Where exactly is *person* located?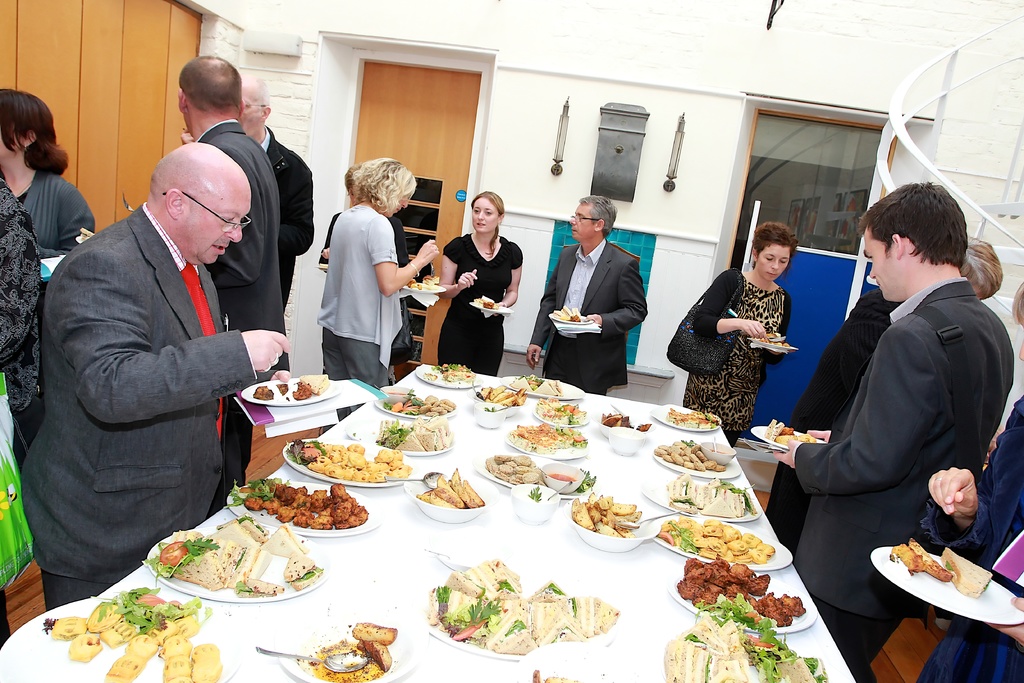
Its bounding box is pyautogui.locateOnScreen(173, 53, 289, 516).
